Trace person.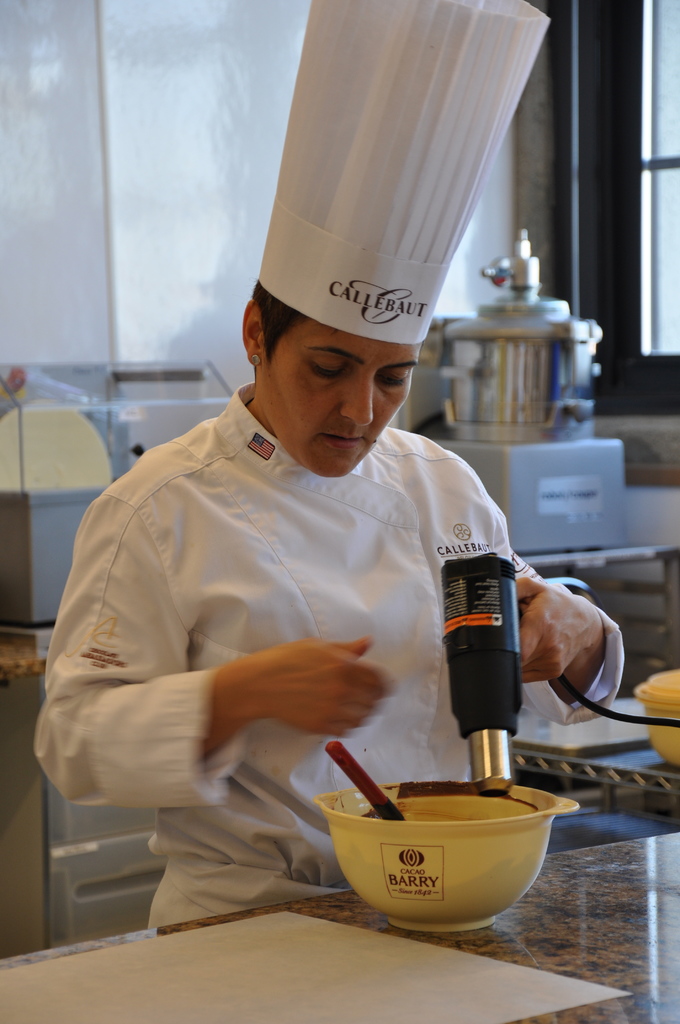
Traced to rect(32, 0, 622, 932).
